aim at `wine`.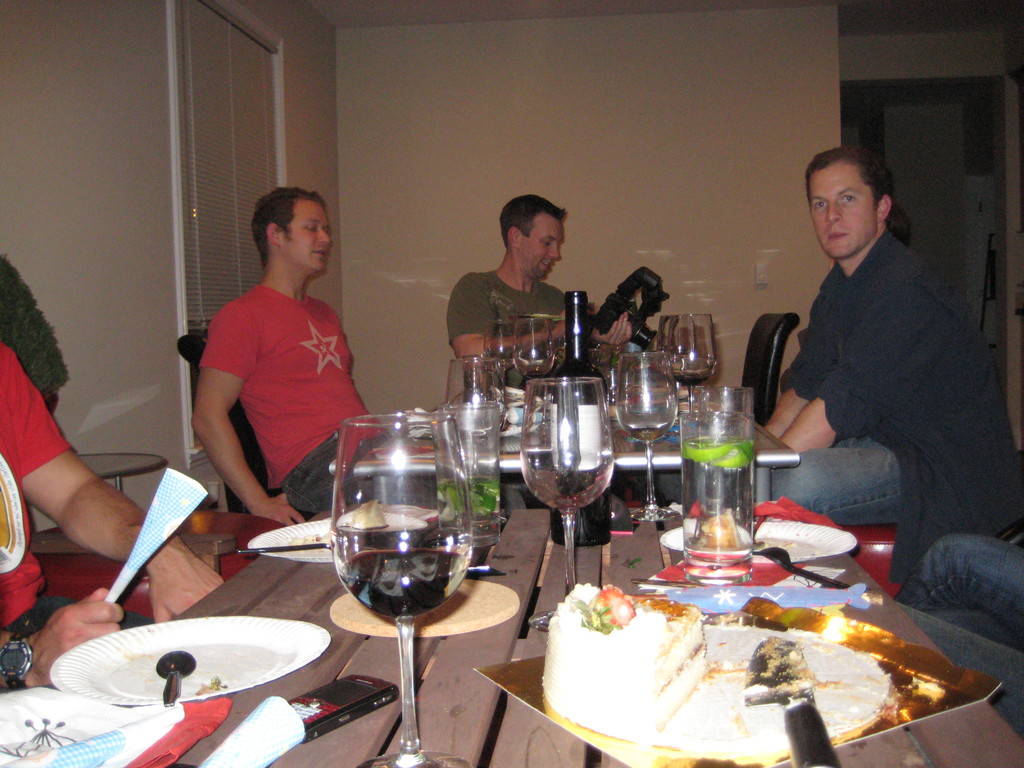
Aimed at crop(341, 545, 468, 620).
